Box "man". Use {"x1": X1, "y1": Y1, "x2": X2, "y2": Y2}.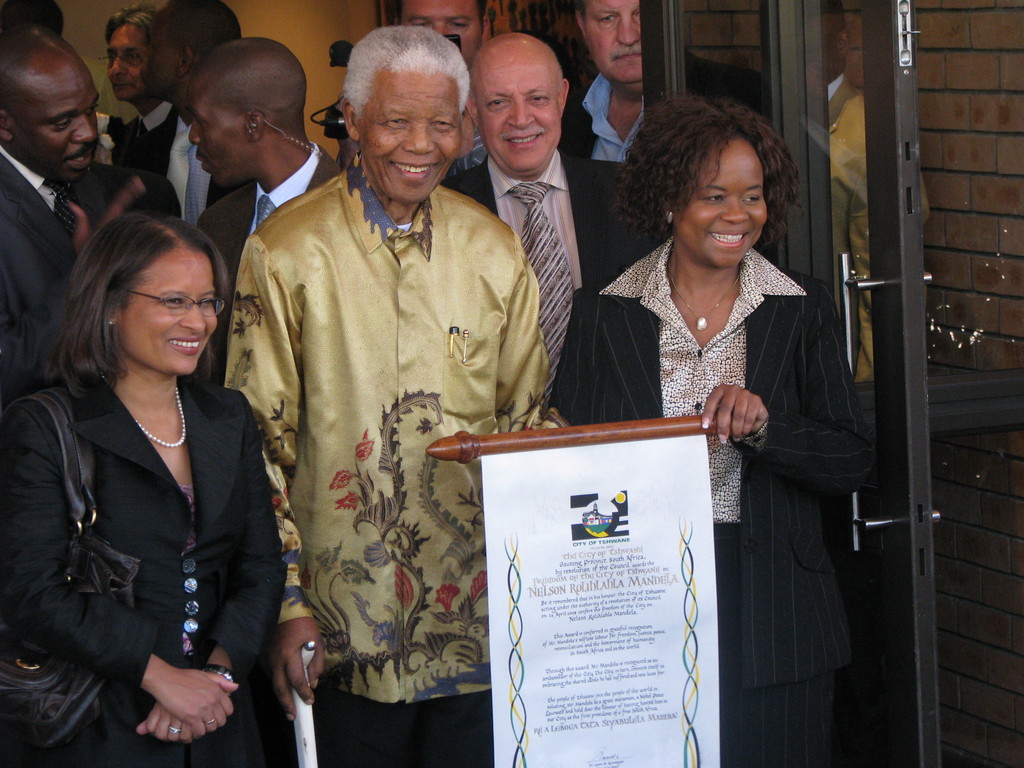
{"x1": 214, "y1": 20, "x2": 572, "y2": 765}.
